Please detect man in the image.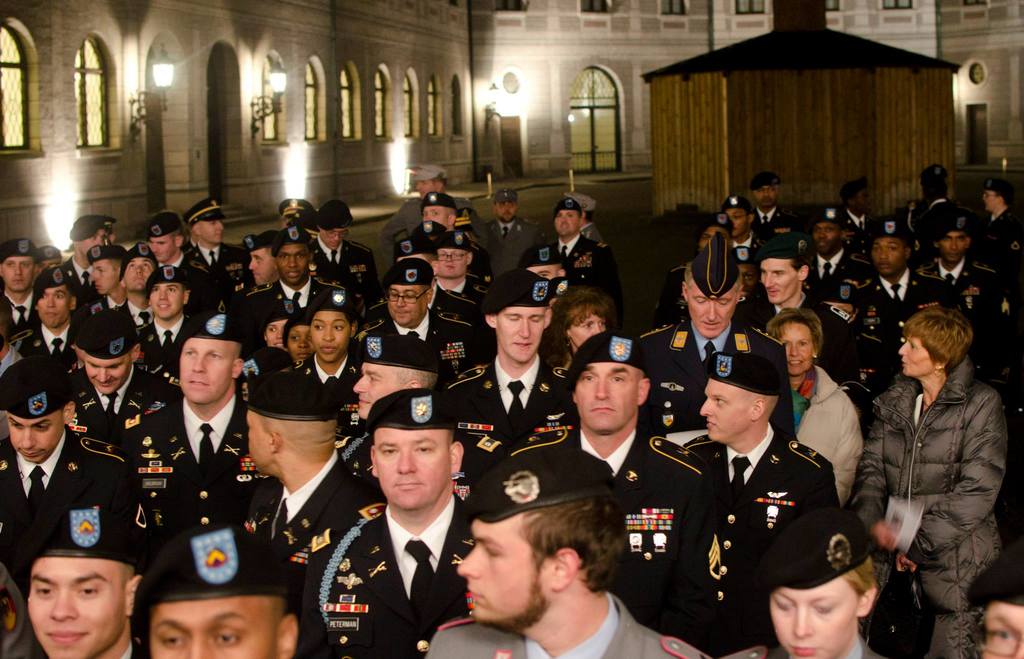
locate(796, 213, 879, 314).
